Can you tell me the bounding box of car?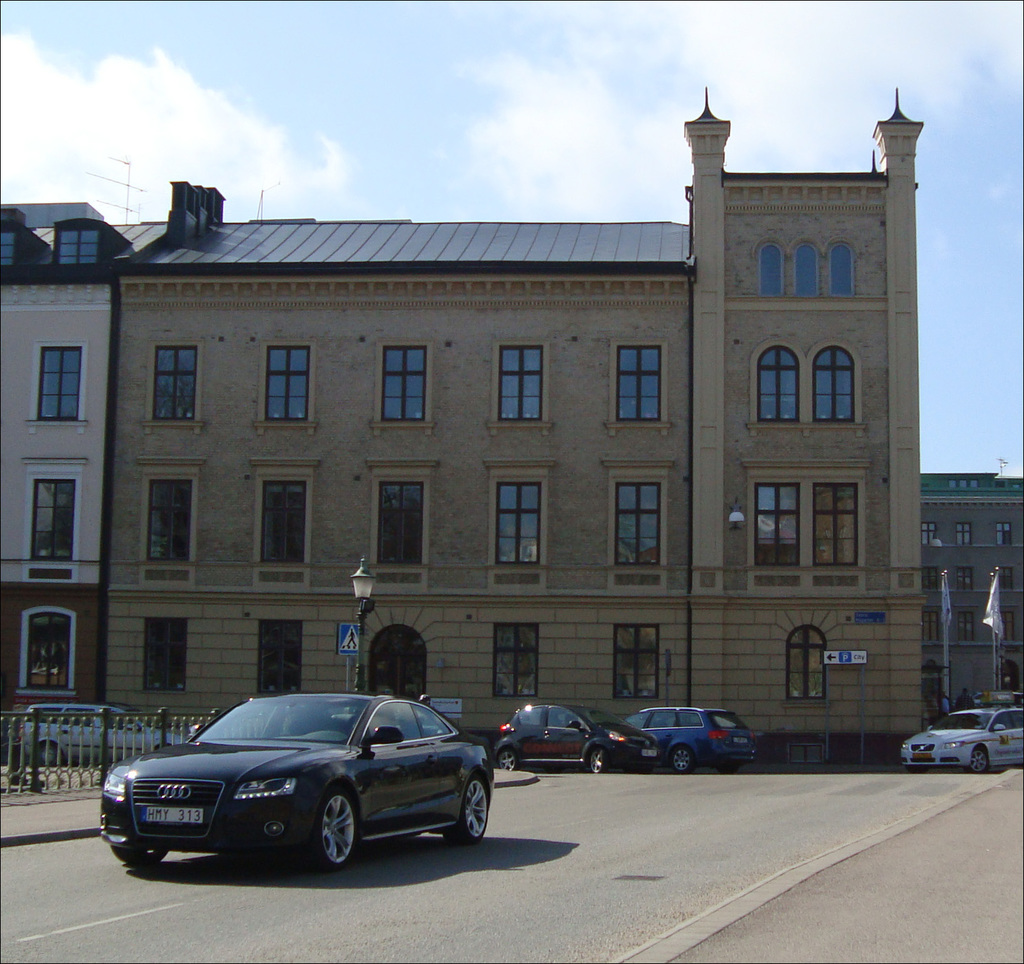
rect(635, 706, 764, 779).
